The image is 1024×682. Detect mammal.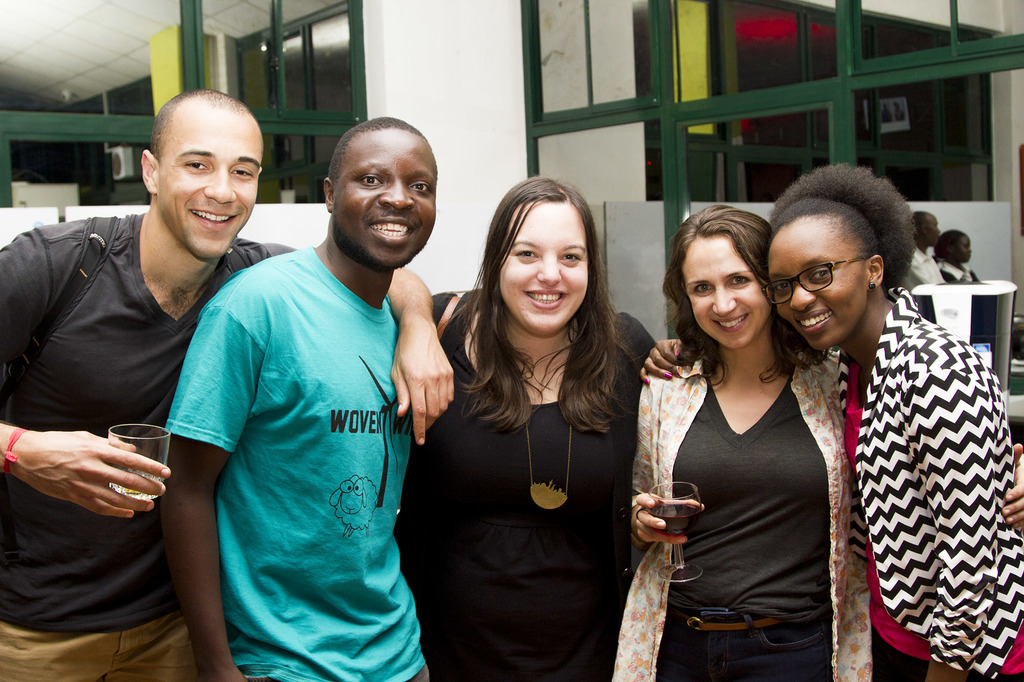
Detection: Rect(908, 209, 959, 289).
